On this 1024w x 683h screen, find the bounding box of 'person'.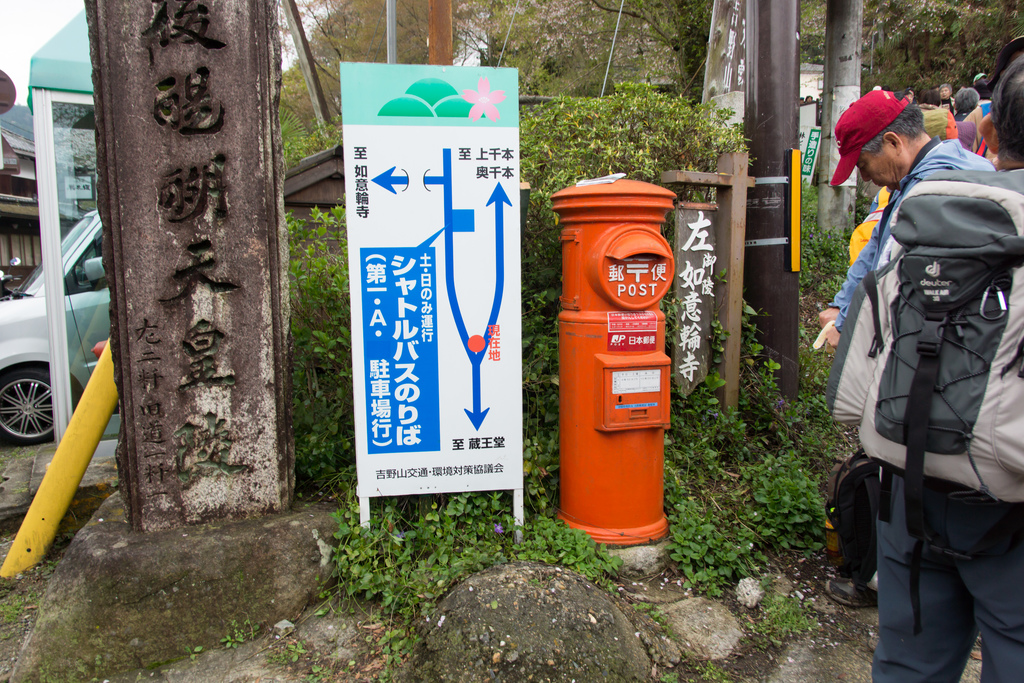
Bounding box: 832, 78, 1018, 618.
